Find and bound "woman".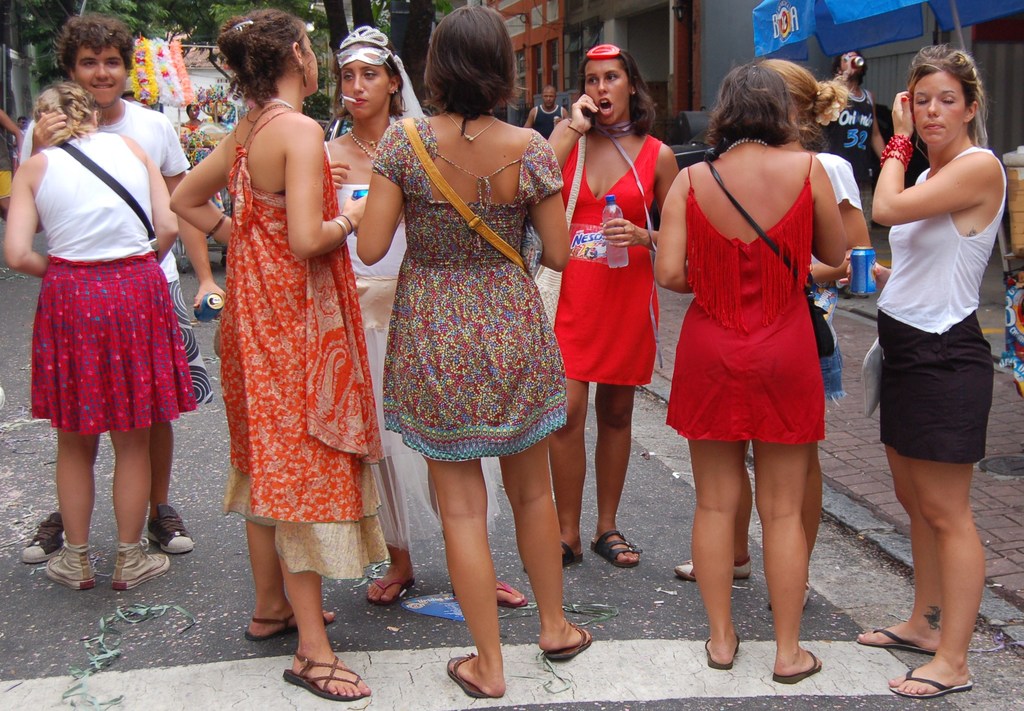
Bound: select_region(0, 78, 200, 595).
